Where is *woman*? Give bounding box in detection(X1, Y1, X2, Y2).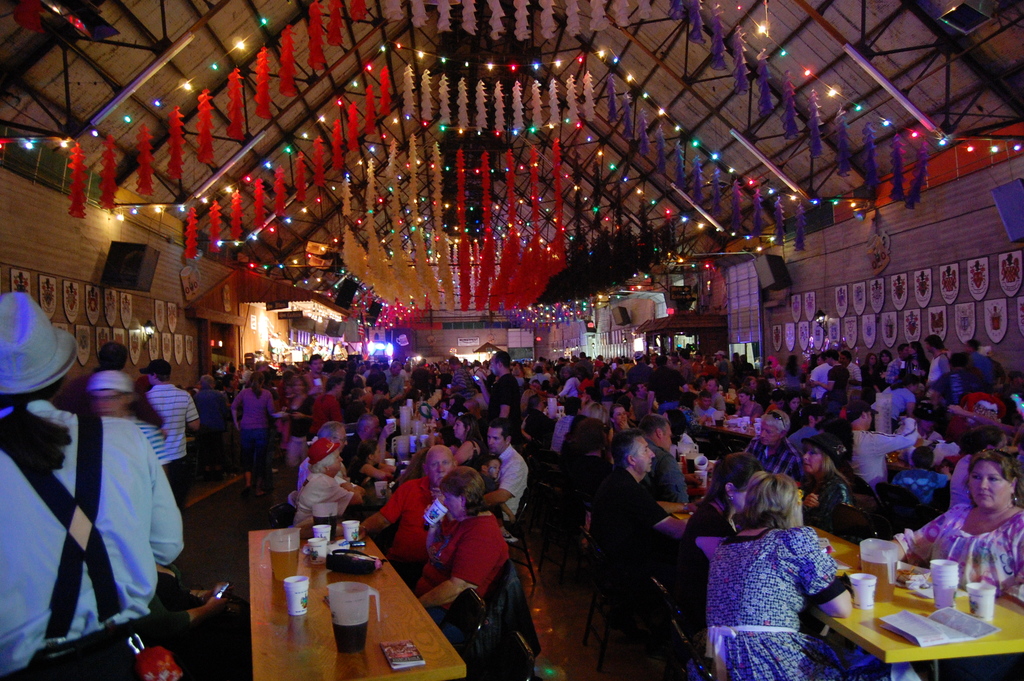
detection(353, 442, 396, 483).
